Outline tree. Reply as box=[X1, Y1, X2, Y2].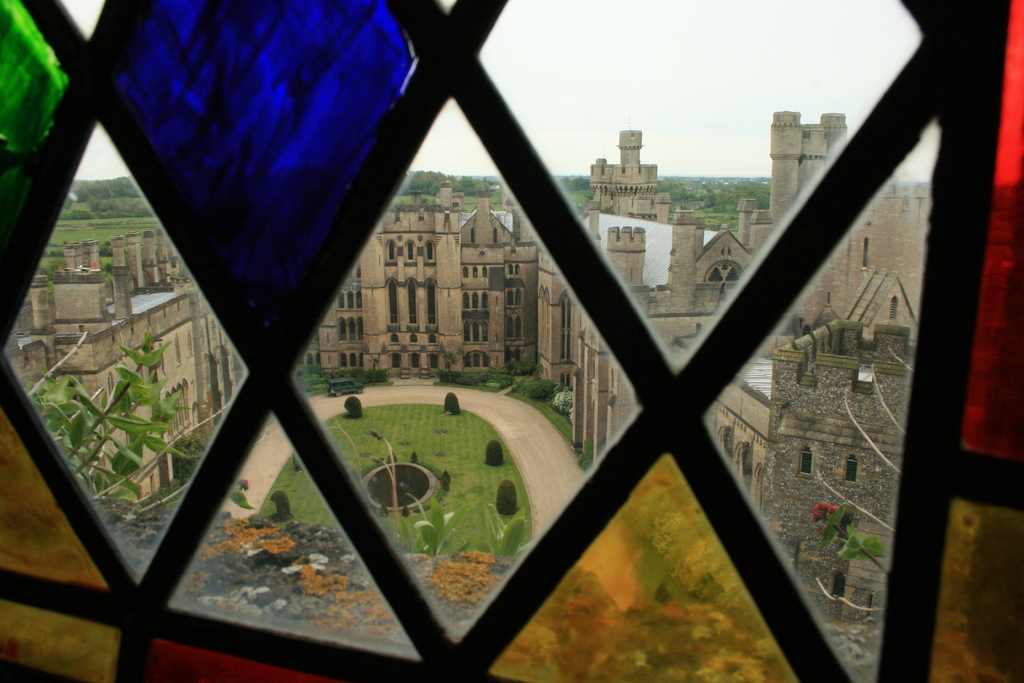
box=[484, 440, 507, 468].
